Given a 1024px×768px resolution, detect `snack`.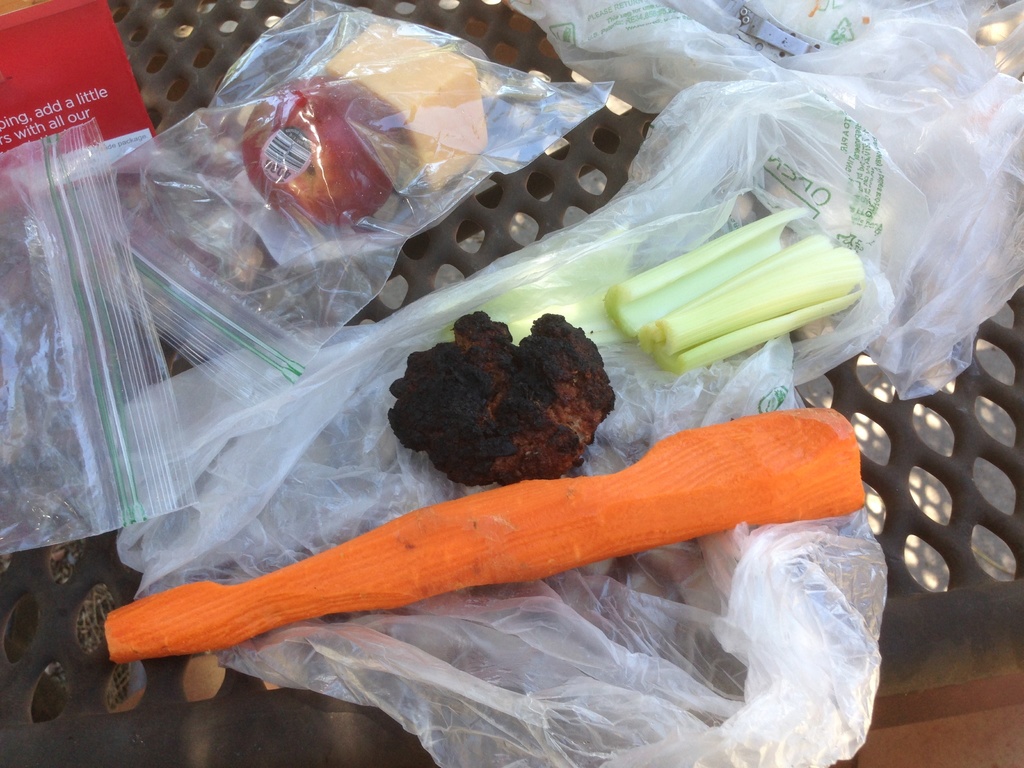
246,12,499,234.
